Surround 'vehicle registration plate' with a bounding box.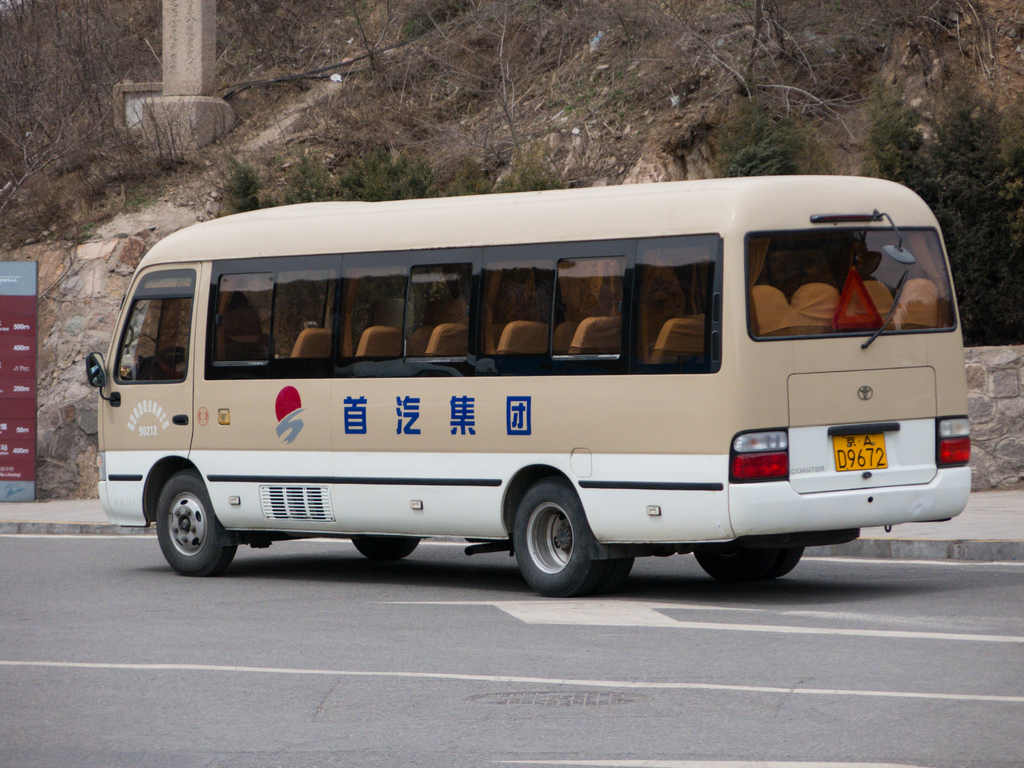
(833, 432, 888, 472).
